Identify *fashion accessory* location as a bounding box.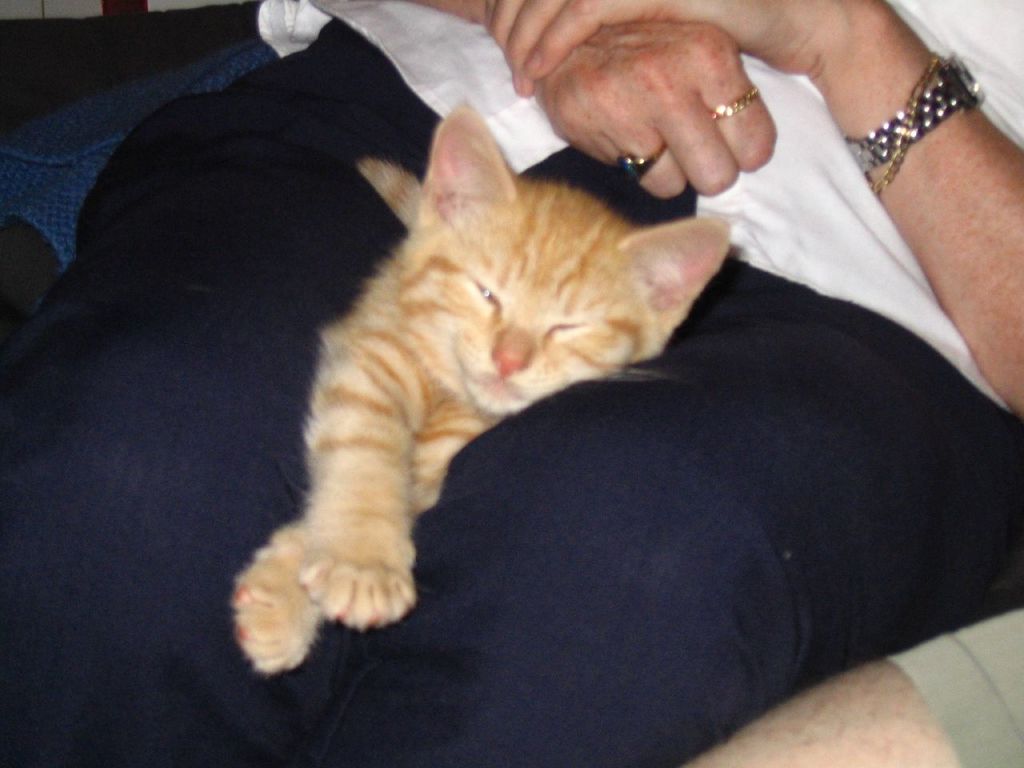
Rect(712, 94, 760, 126).
